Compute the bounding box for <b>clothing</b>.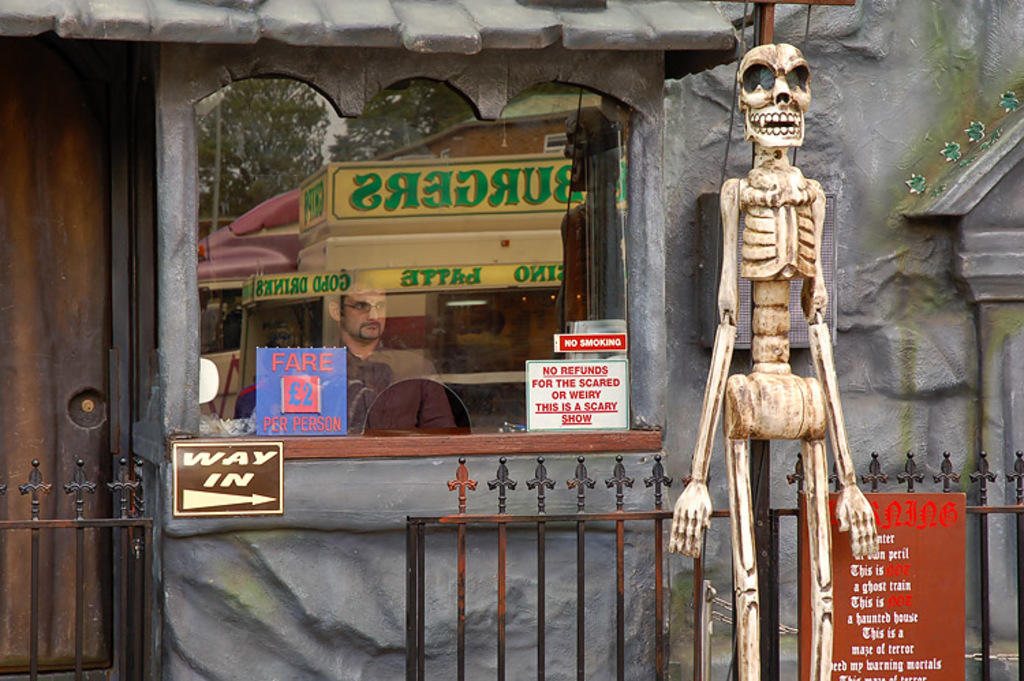
339:355:453:430.
